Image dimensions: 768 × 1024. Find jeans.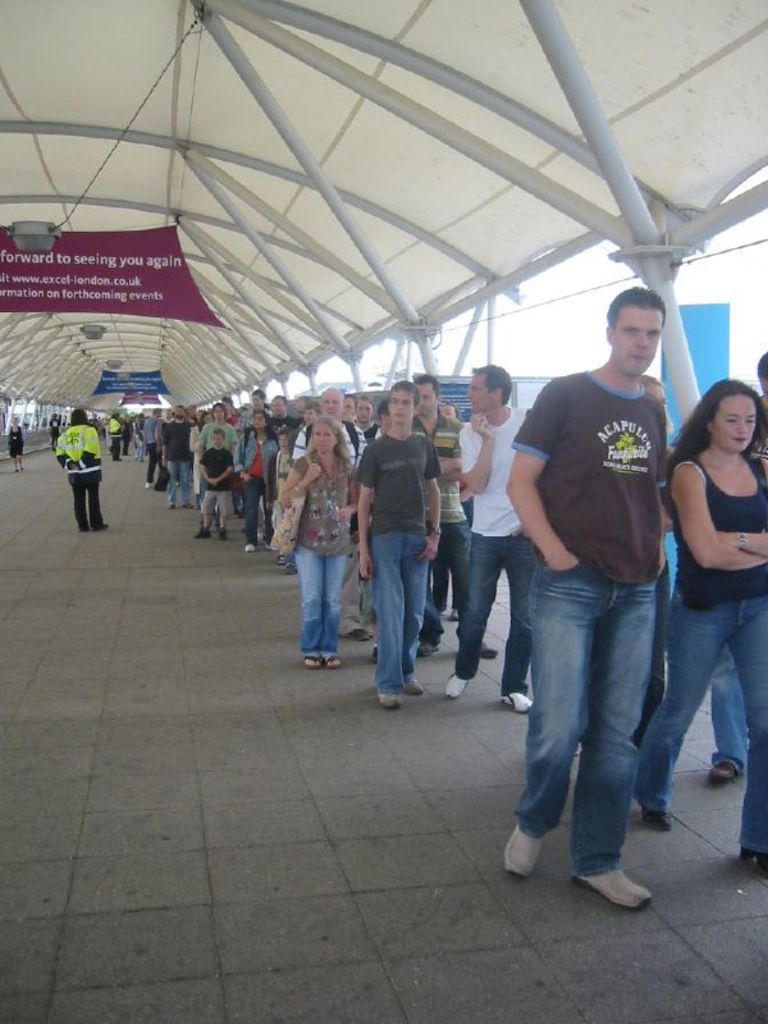
box=[522, 553, 694, 892].
